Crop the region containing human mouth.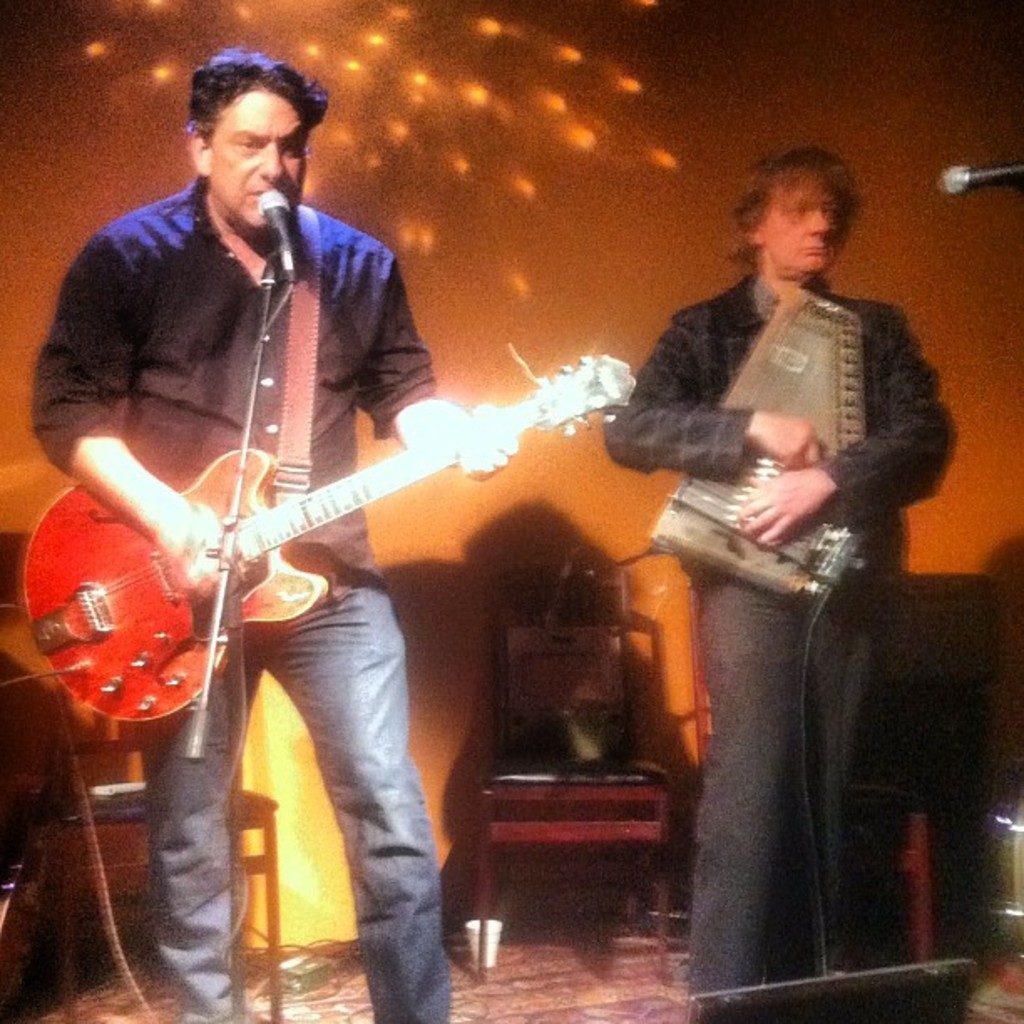
Crop region: <region>808, 248, 830, 256</region>.
